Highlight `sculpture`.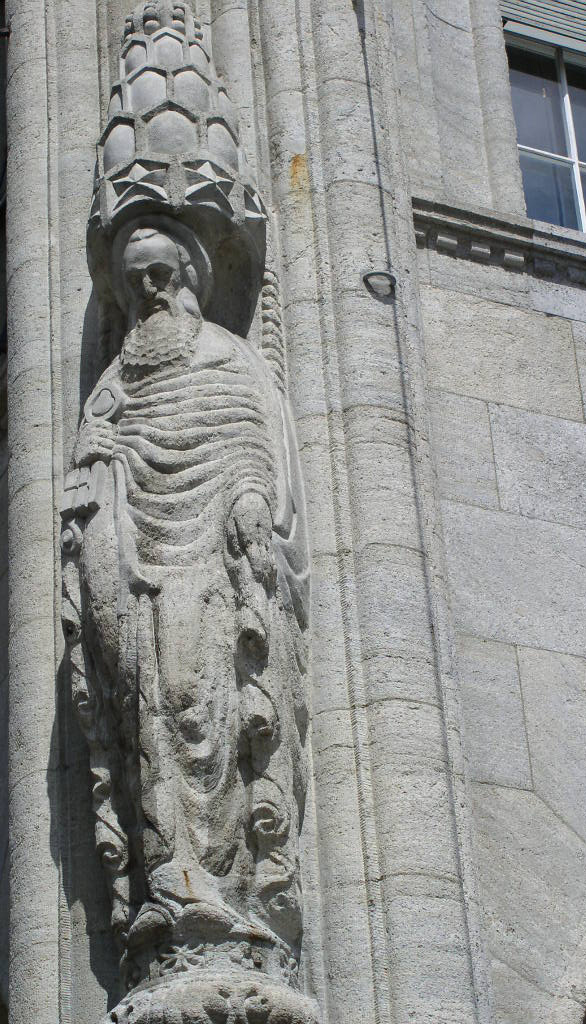
Highlighted region: (50,0,323,1023).
